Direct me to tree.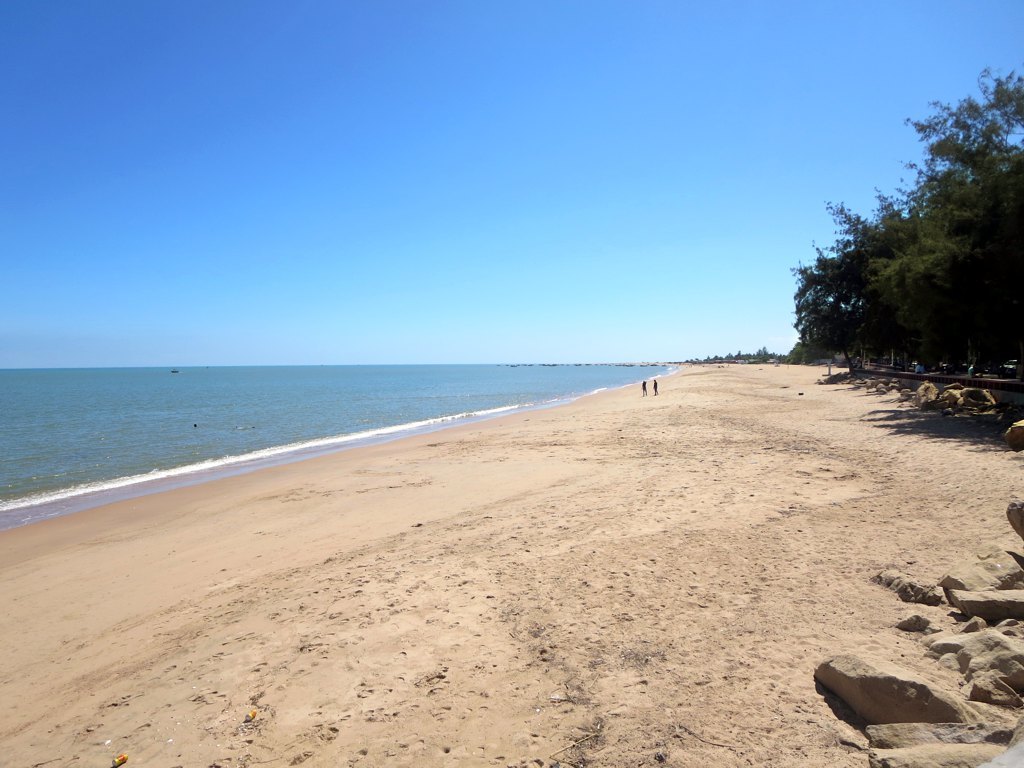
Direction: left=781, top=200, right=907, bottom=391.
